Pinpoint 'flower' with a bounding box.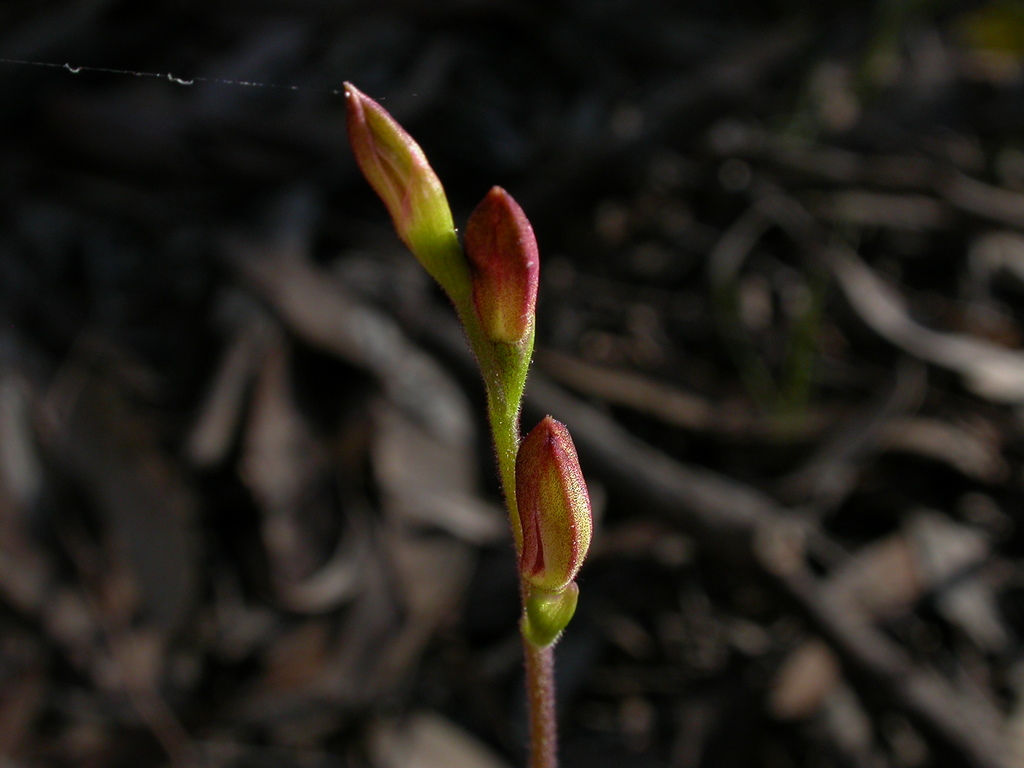
(460, 183, 548, 392).
